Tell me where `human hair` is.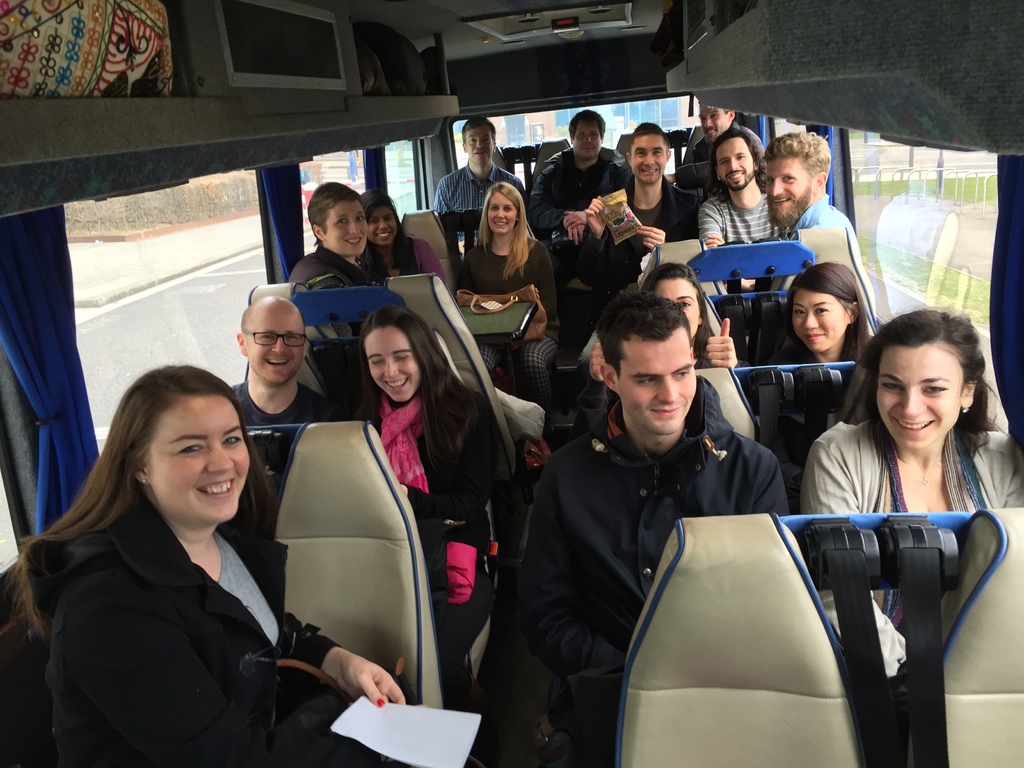
`human hair` is at <box>571,108,605,132</box>.
